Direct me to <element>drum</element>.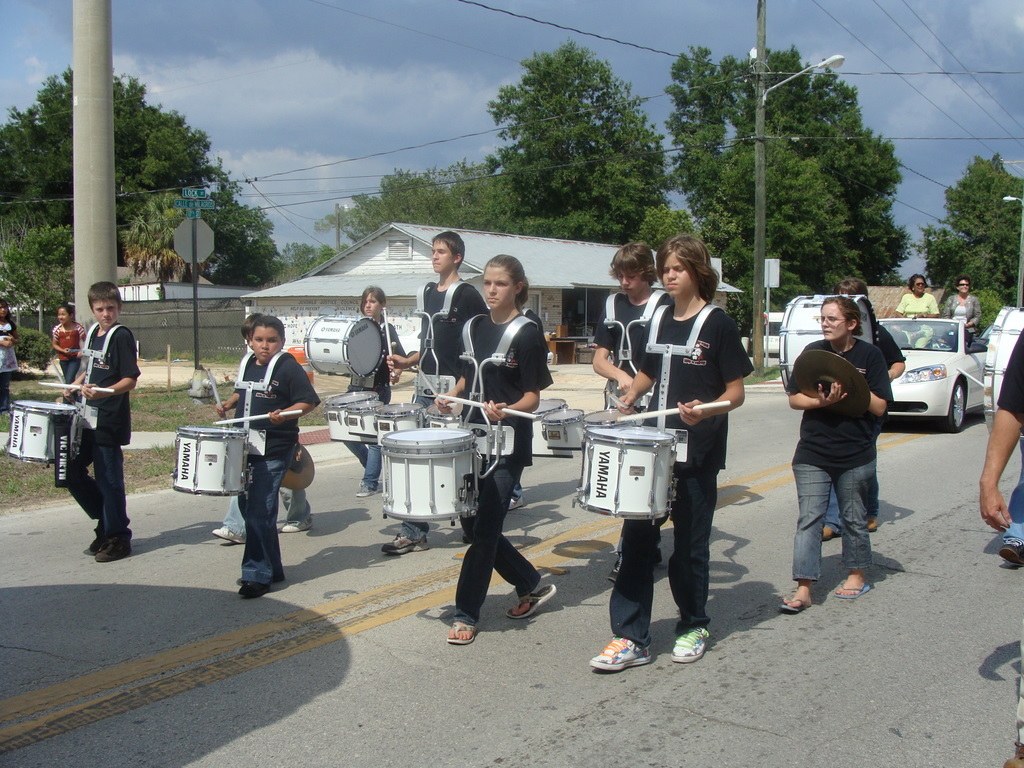
Direction: l=1, t=400, r=80, b=470.
